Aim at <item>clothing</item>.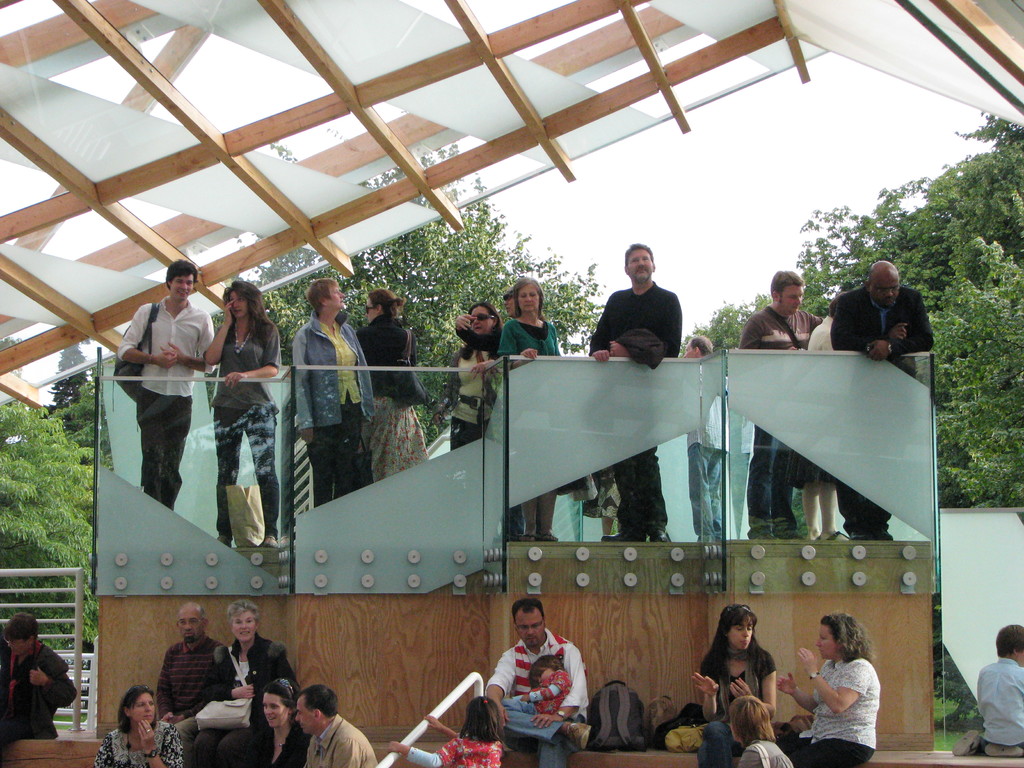
Aimed at box(833, 276, 940, 529).
